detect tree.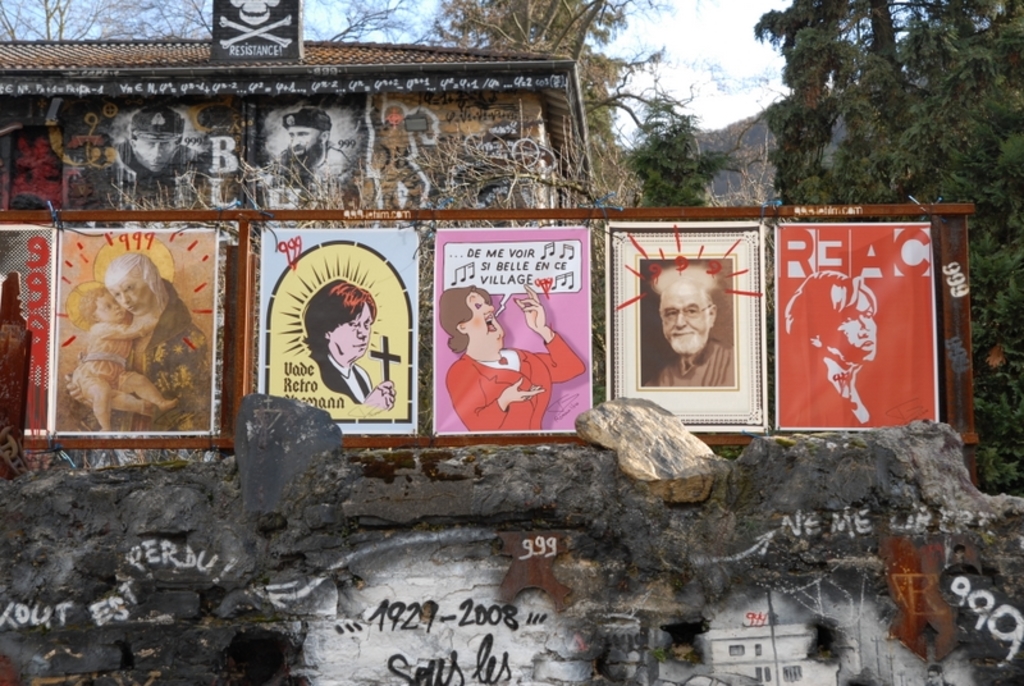
Detected at pyautogui.locateOnScreen(762, 0, 1023, 491).
